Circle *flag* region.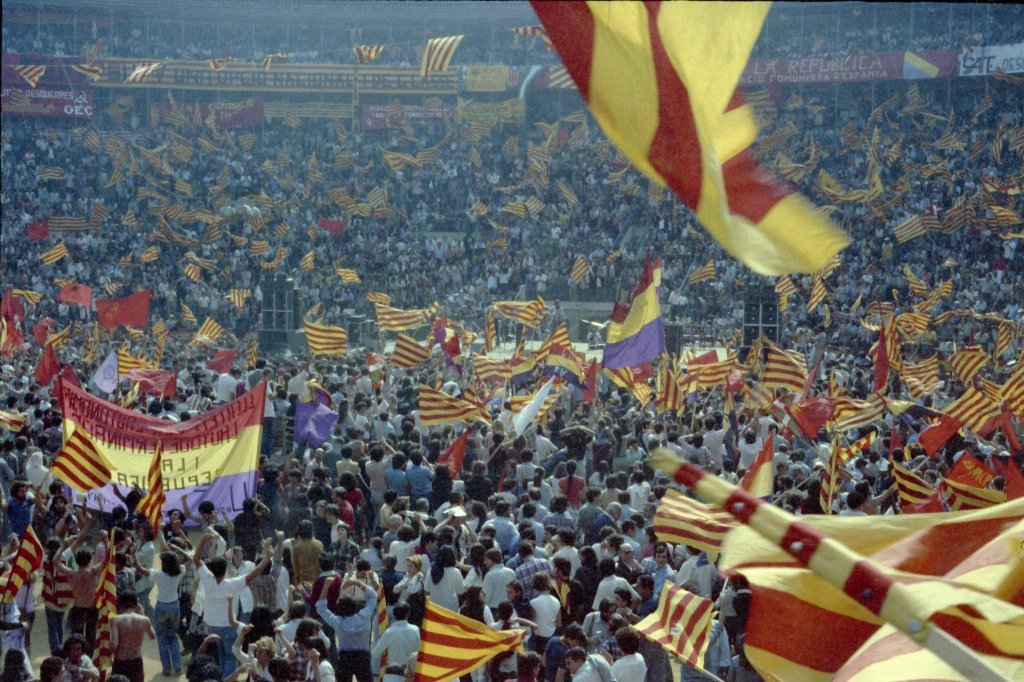
Region: 888 461 1004 519.
